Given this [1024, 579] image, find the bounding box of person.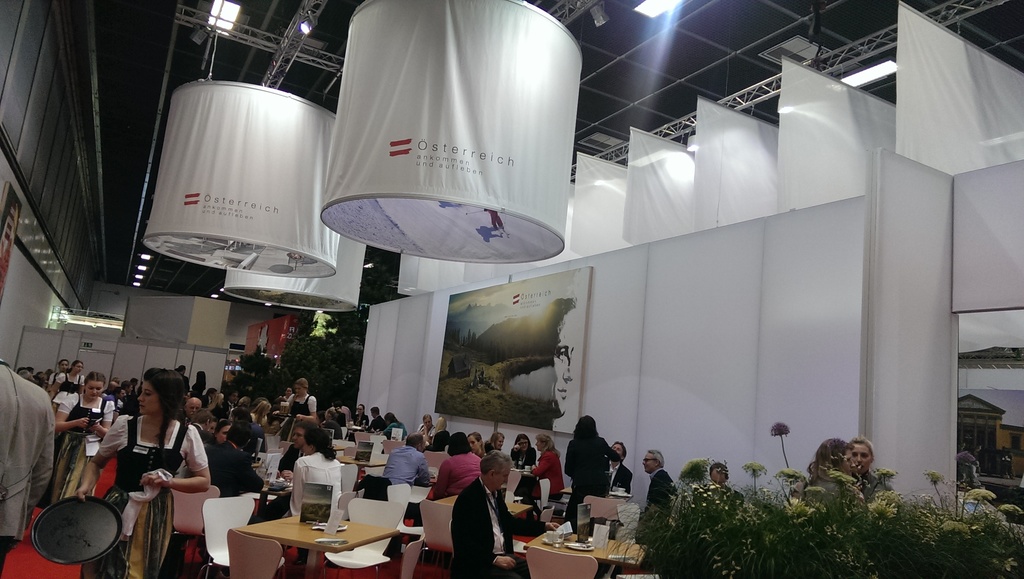
[420, 413, 438, 441].
